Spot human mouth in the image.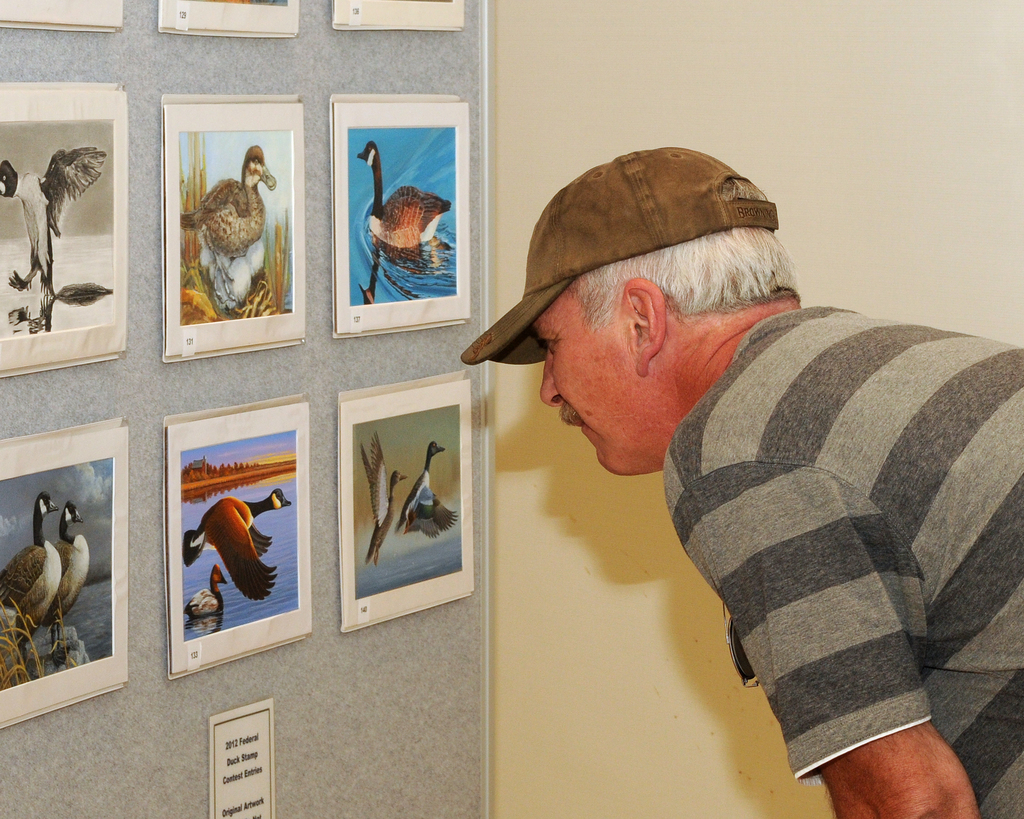
human mouth found at bbox=[559, 417, 589, 441].
